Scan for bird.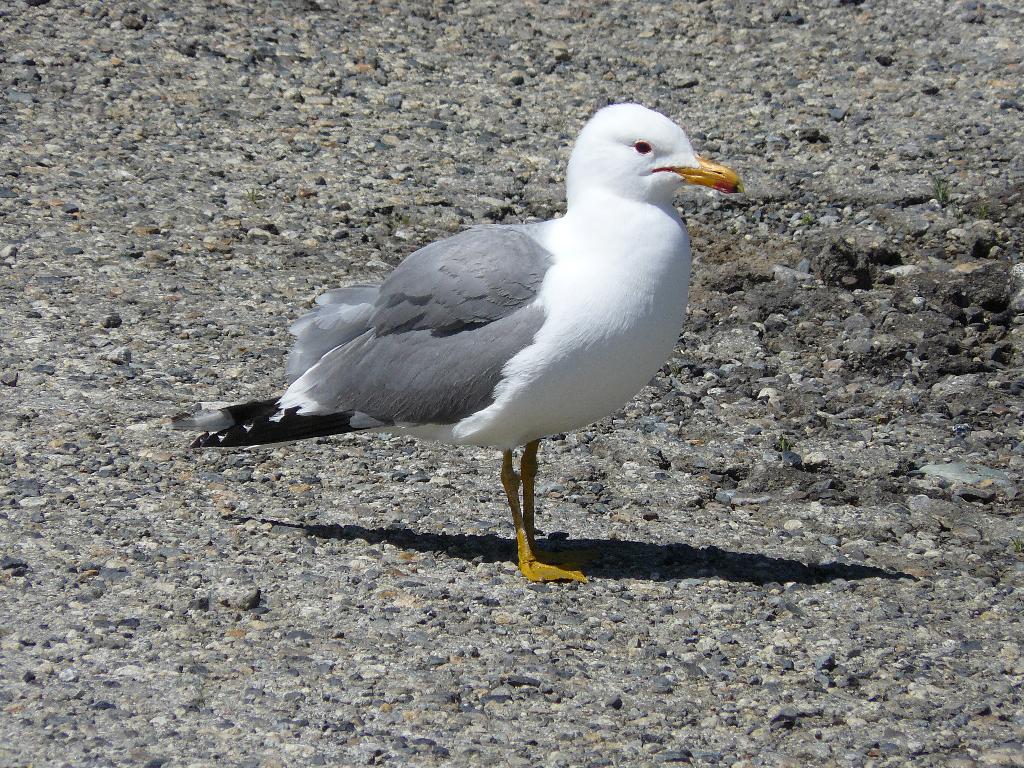
Scan result: {"left": 212, "top": 104, "right": 716, "bottom": 579}.
